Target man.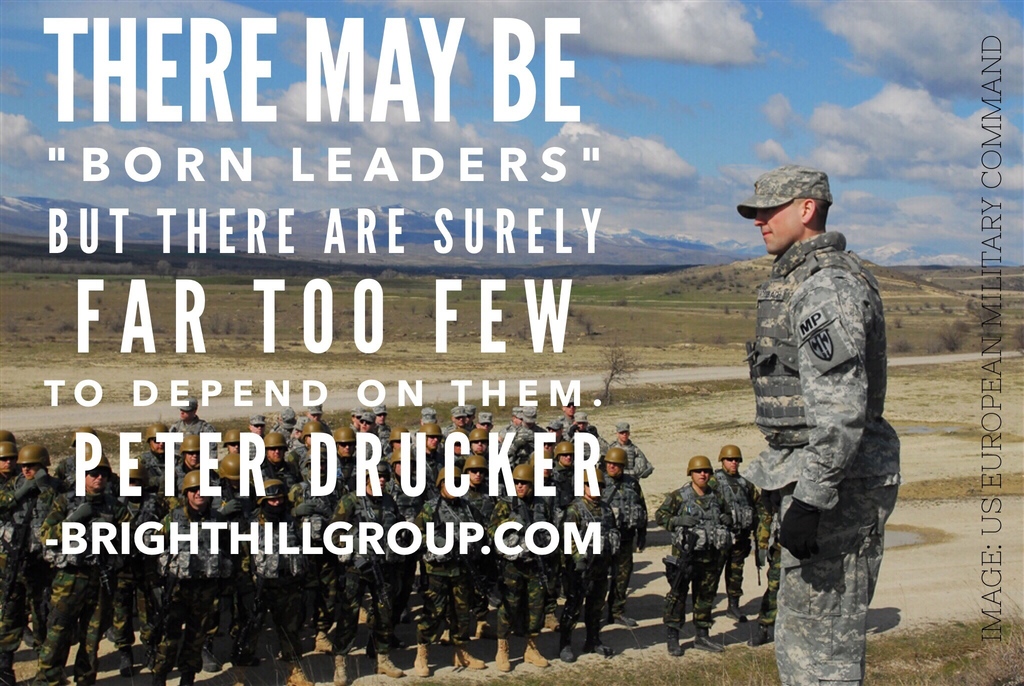
Target region: 749/503/783/642.
